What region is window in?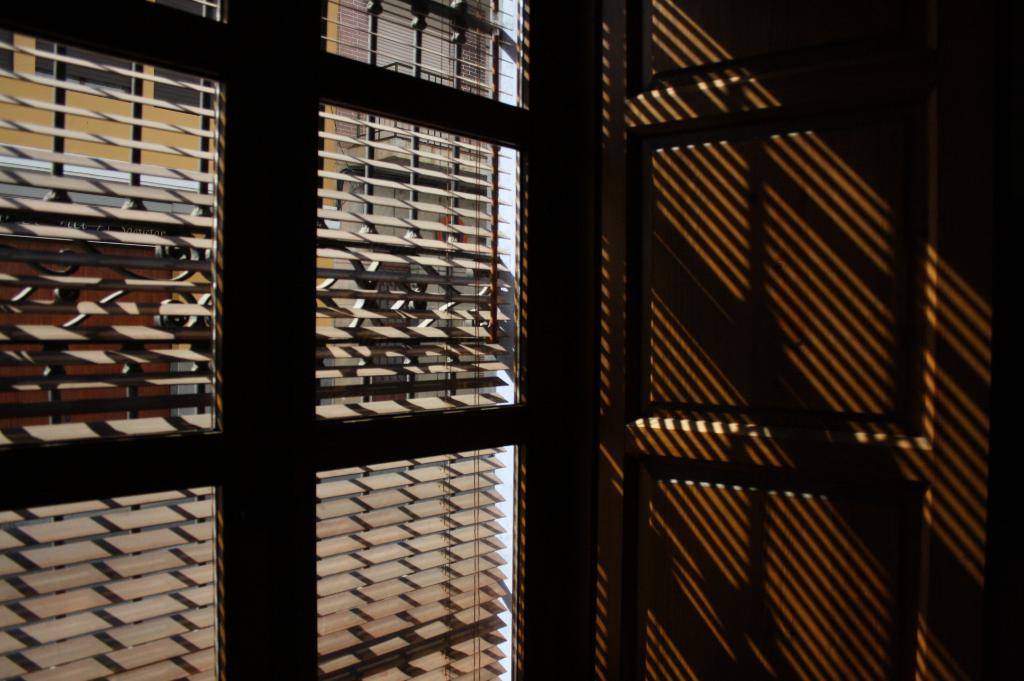
box(0, 0, 543, 680).
